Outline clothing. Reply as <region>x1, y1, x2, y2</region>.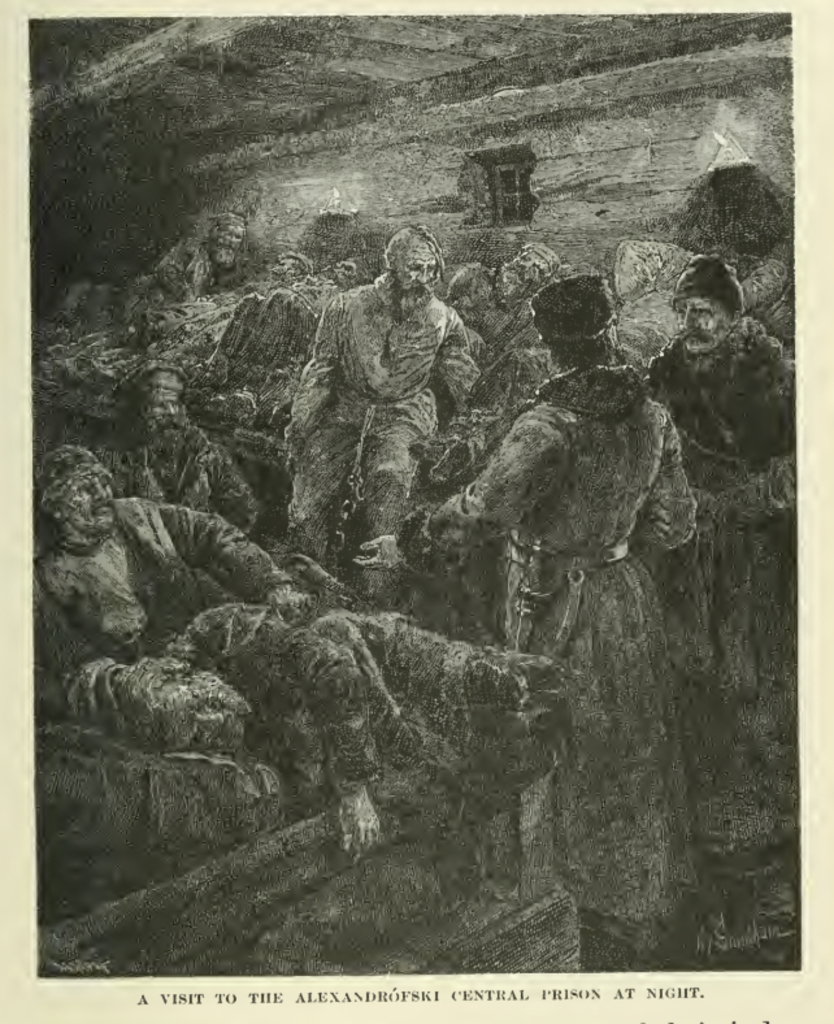
<region>427, 368, 696, 963</region>.
